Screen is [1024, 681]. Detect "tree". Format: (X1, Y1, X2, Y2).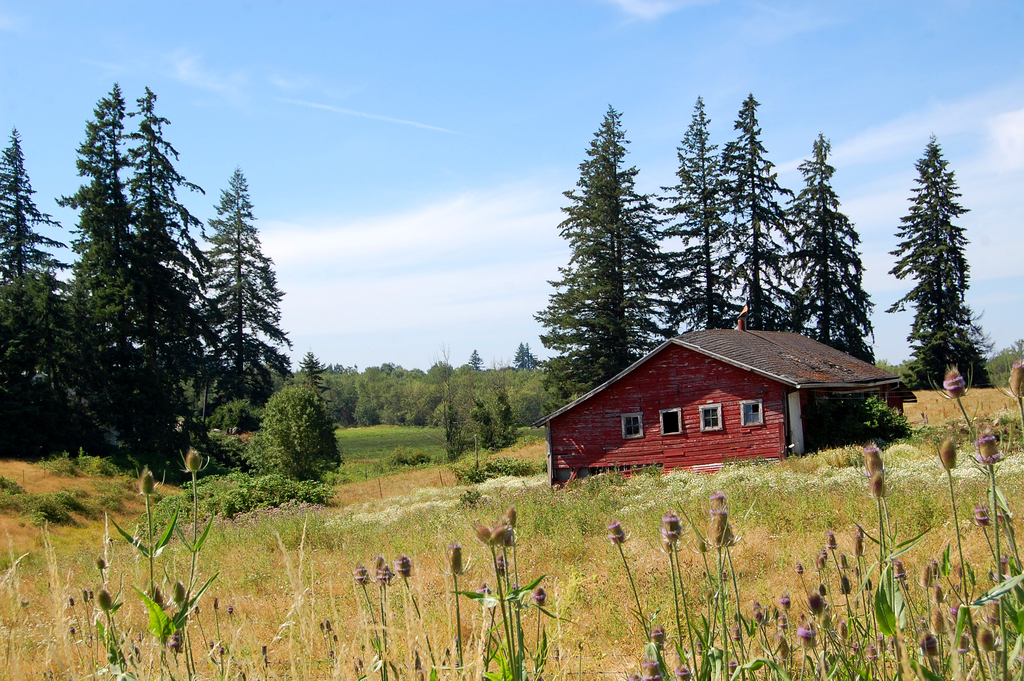
(892, 130, 995, 390).
